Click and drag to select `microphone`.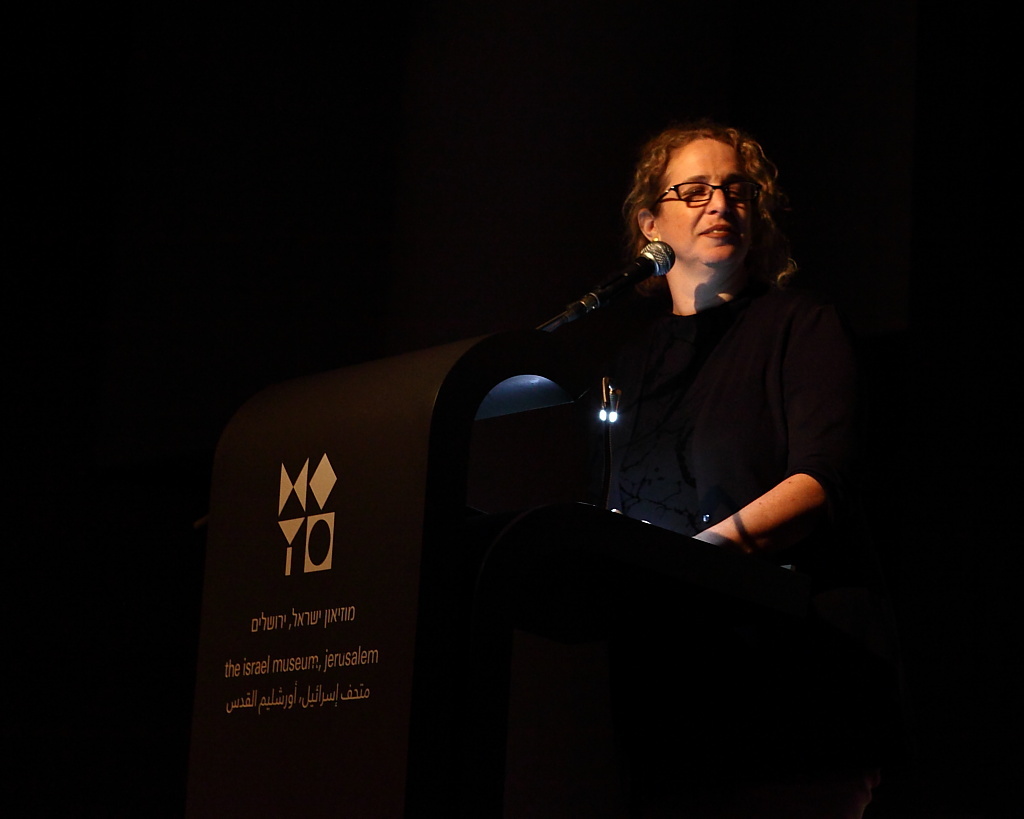
Selection: 540, 241, 656, 323.
